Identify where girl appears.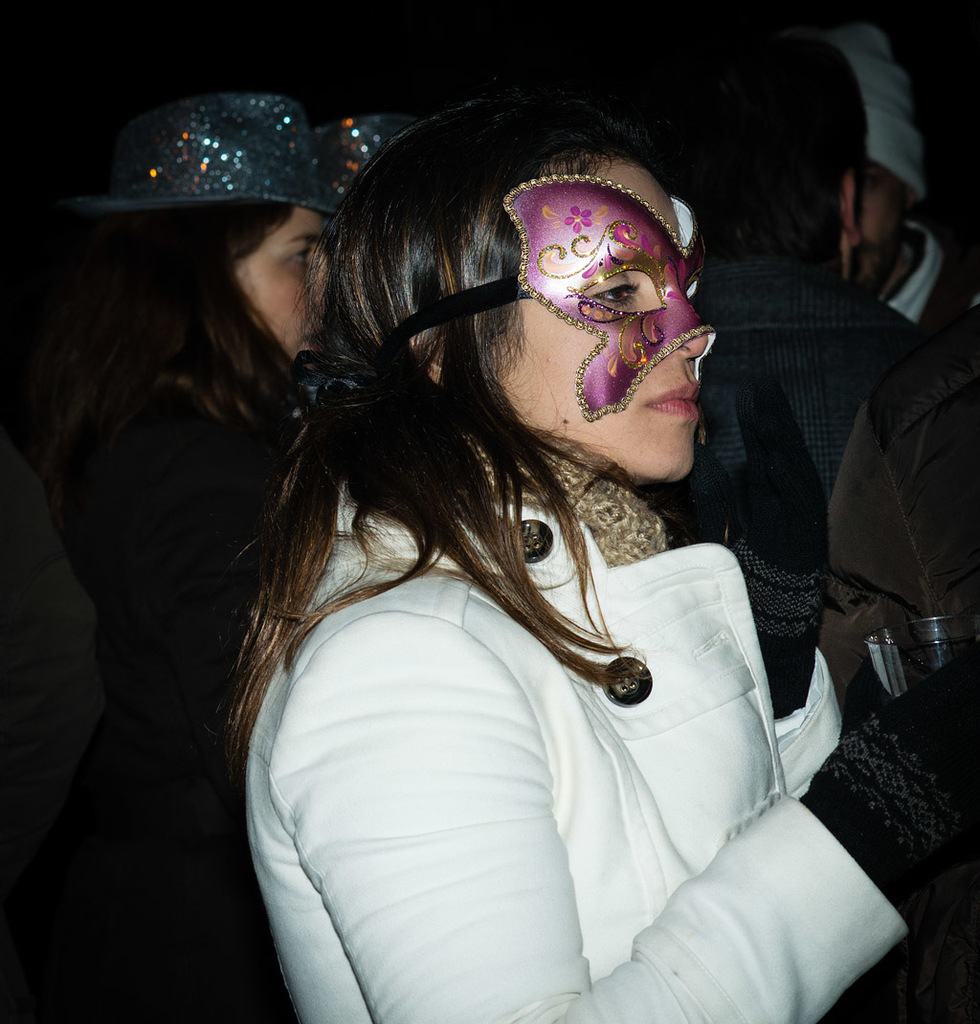
Appears at box(232, 76, 979, 1023).
